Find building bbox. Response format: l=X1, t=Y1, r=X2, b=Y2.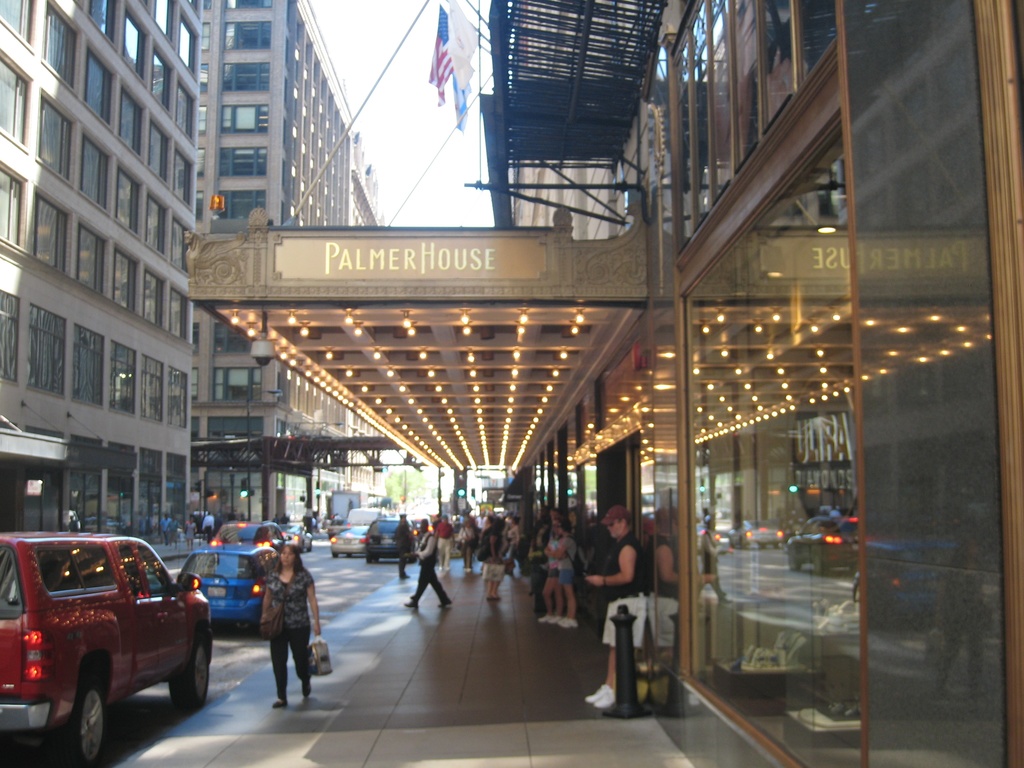
l=187, t=0, r=1023, b=767.
